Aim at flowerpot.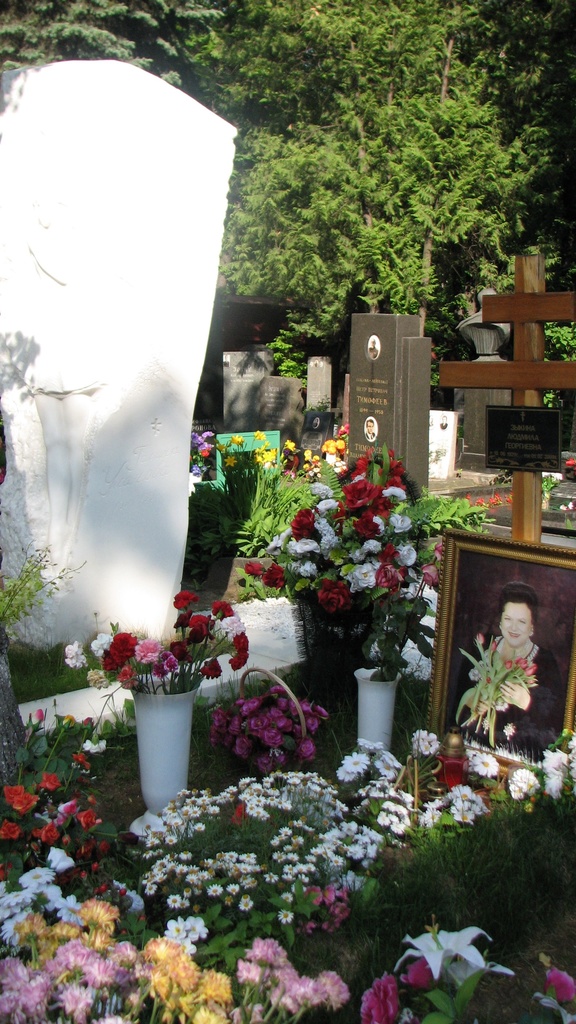
Aimed at l=116, t=653, r=201, b=821.
